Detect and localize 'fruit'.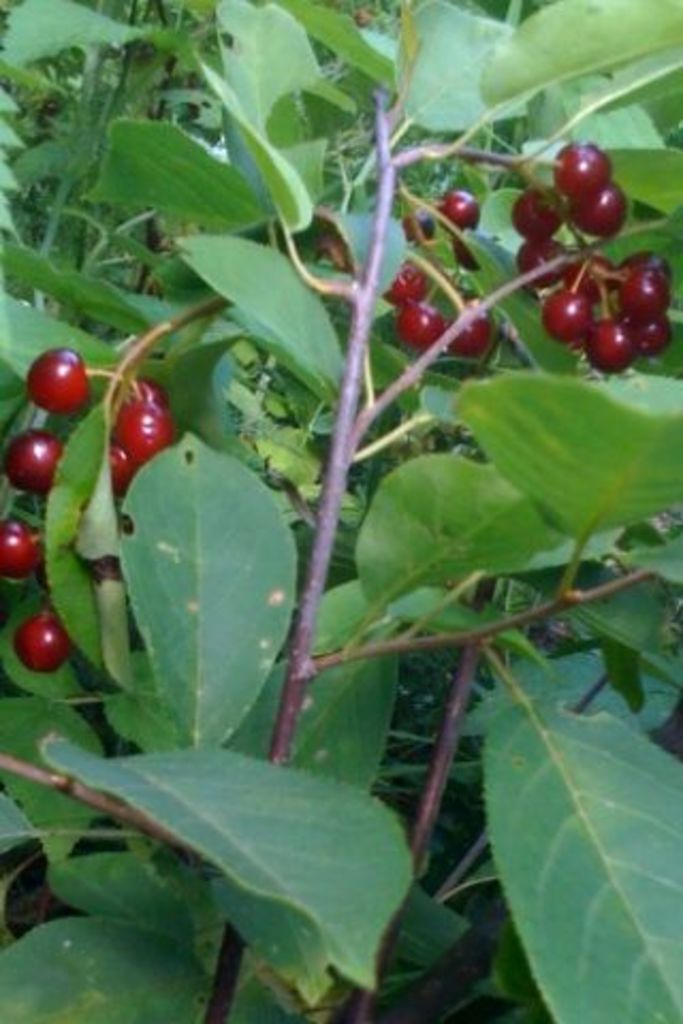
Localized at <region>557, 141, 615, 203</region>.
